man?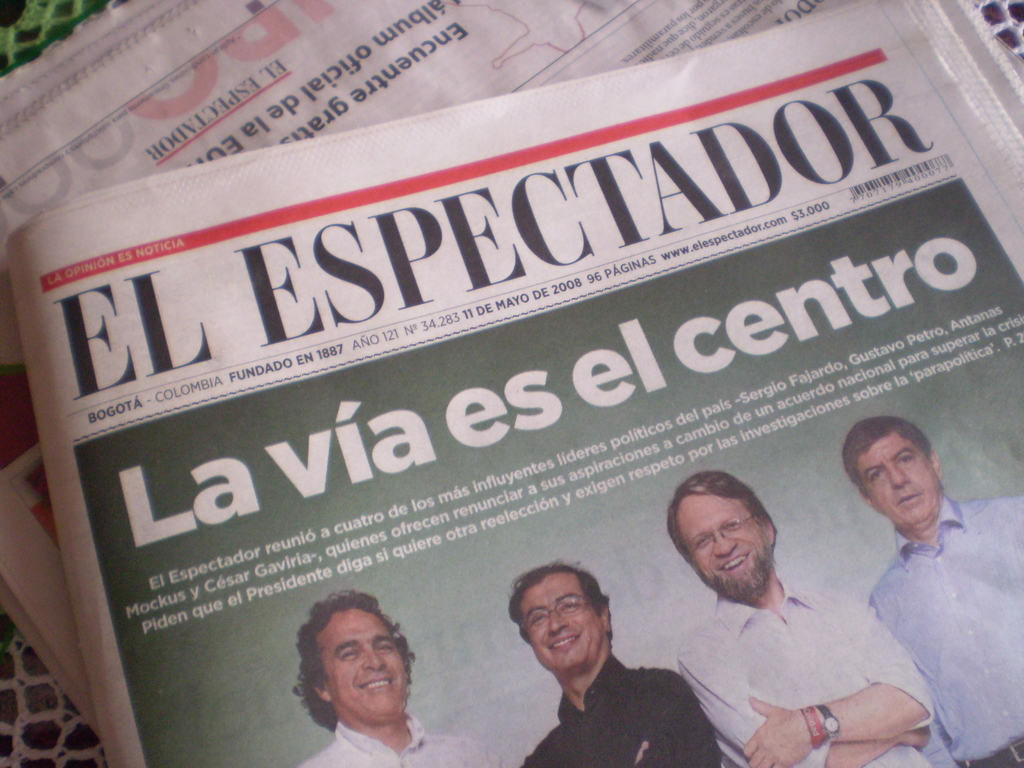
select_region(664, 468, 937, 767)
